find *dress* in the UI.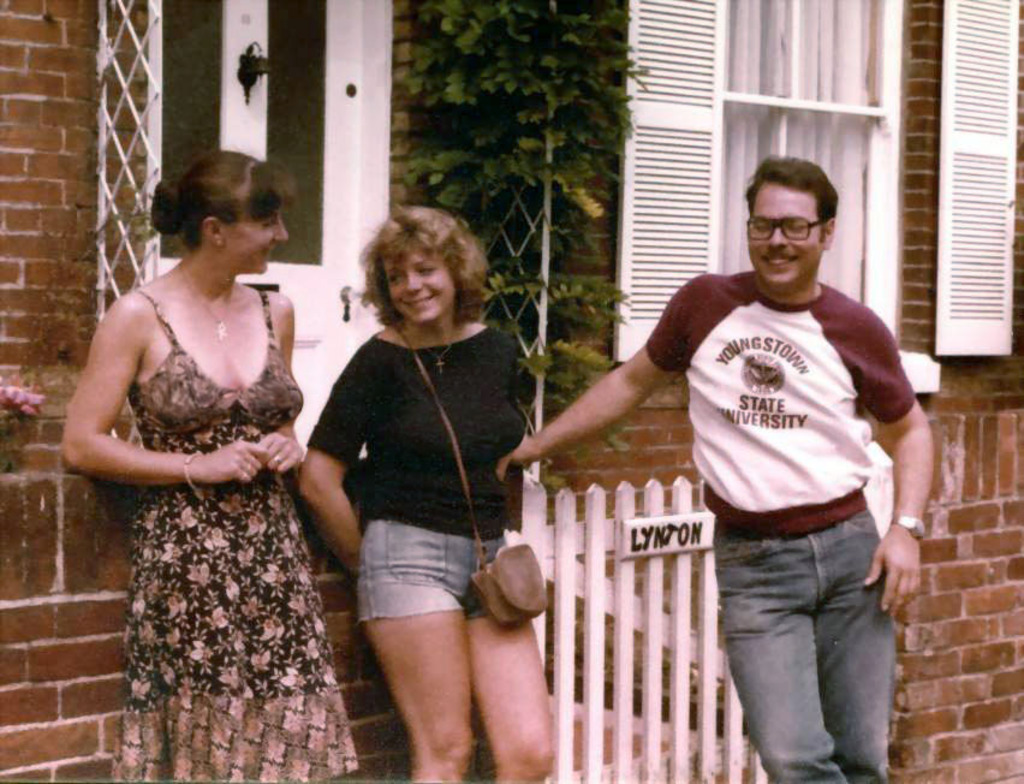
UI element at [114, 284, 364, 783].
